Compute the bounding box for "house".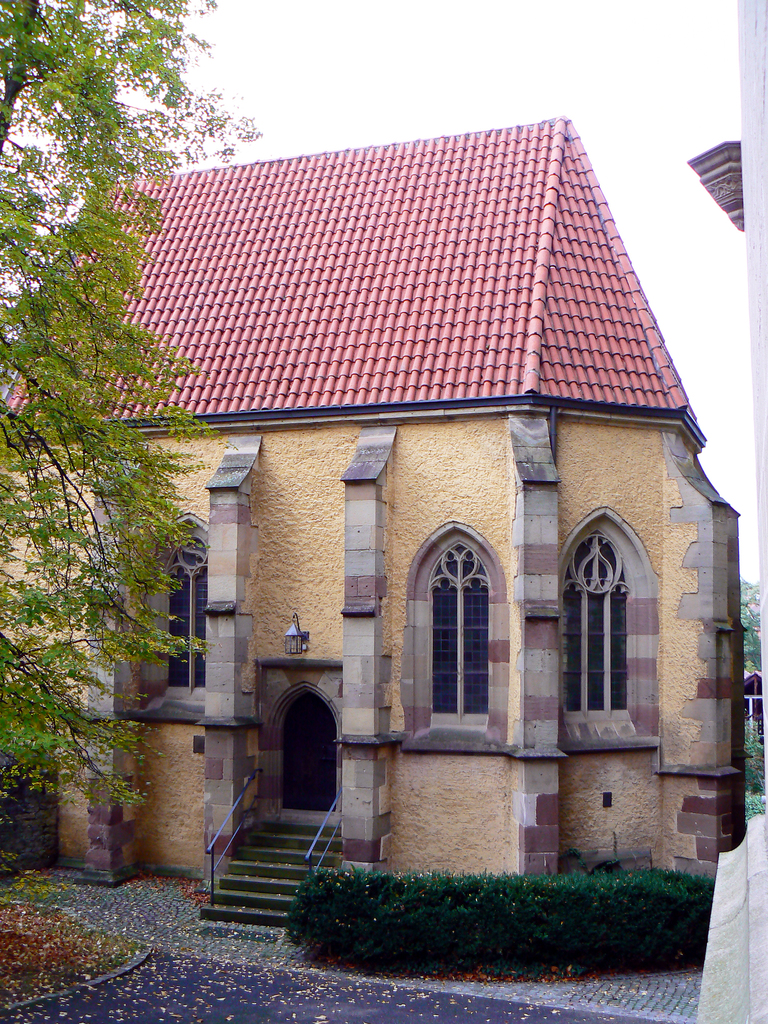
(left=0, top=120, right=749, bottom=923).
